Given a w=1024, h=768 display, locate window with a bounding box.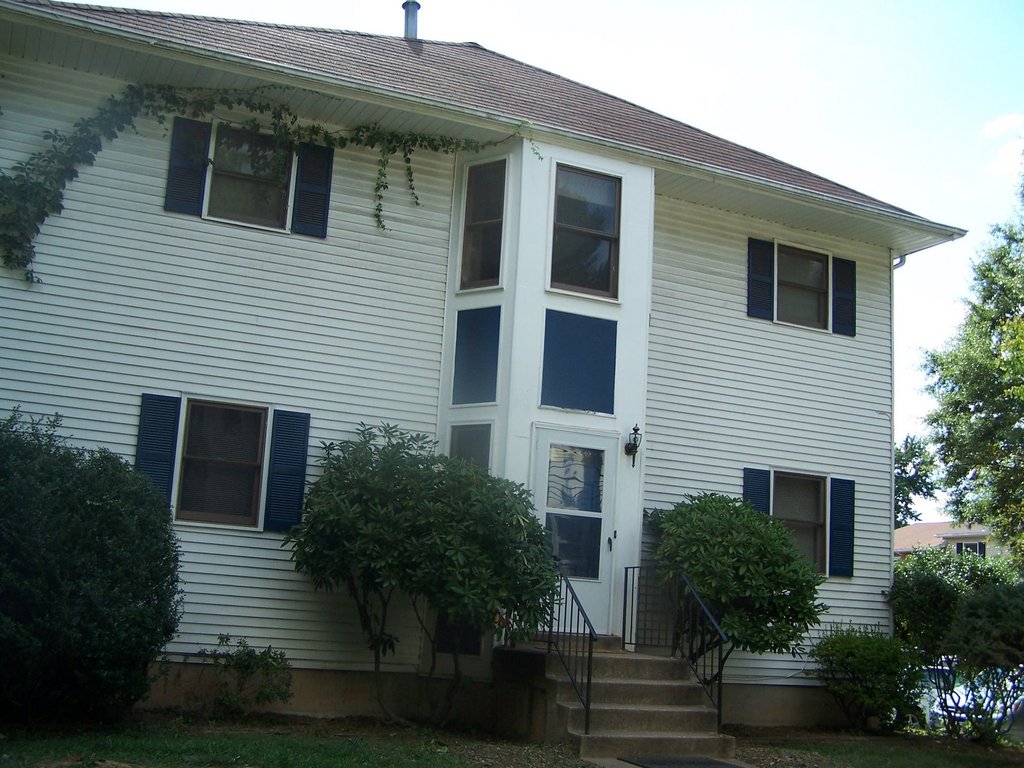
Located: locate(746, 238, 862, 330).
